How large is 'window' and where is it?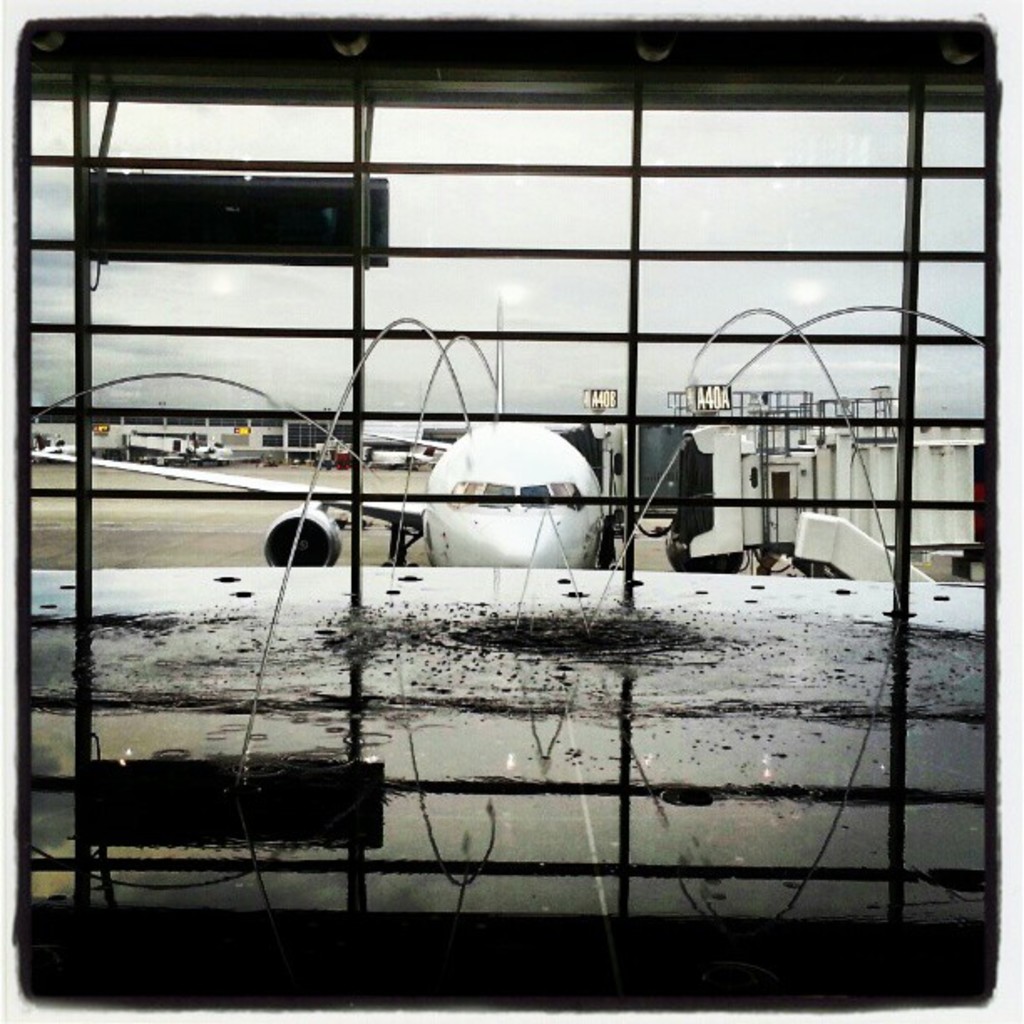
Bounding box: bbox(0, 0, 1022, 1022).
